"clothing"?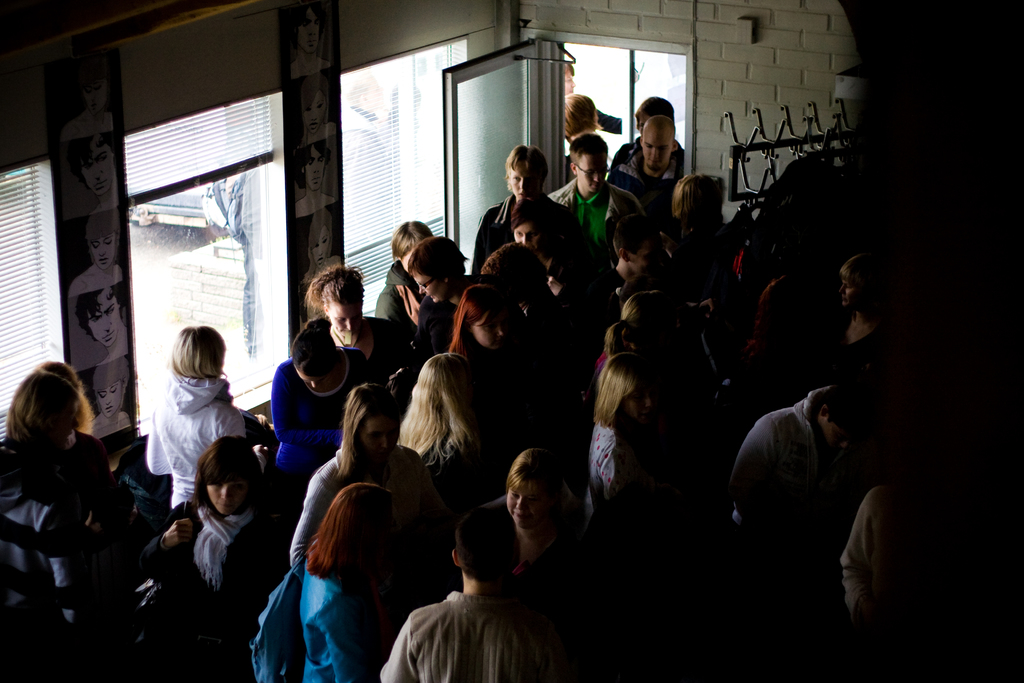
bbox=(538, 239, 612, 358)
